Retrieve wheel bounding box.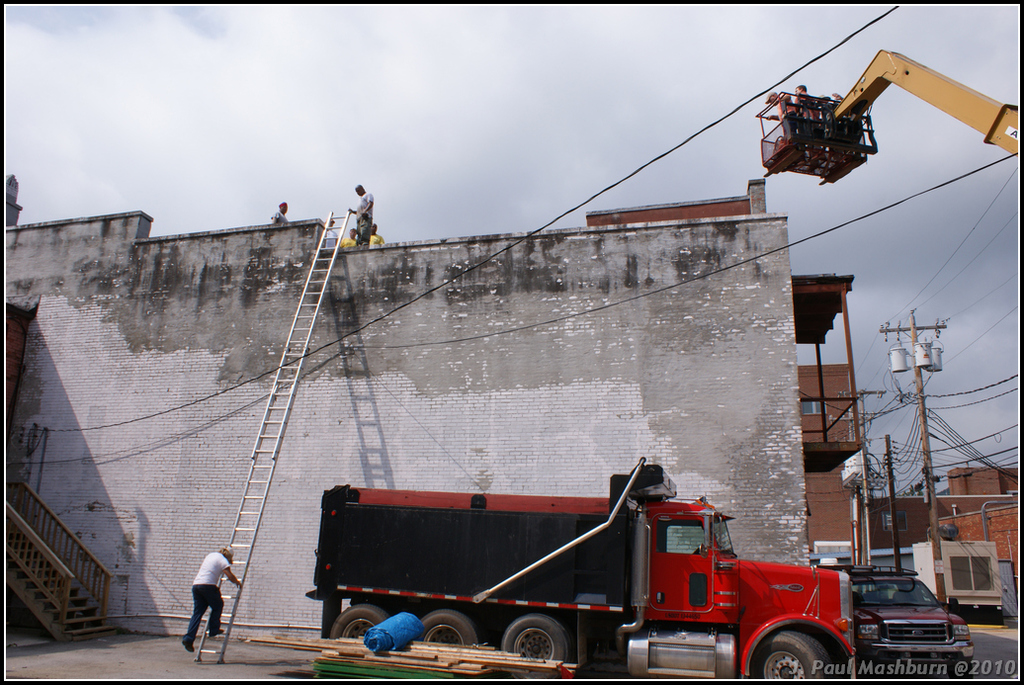
Bounding box: <bbox>747, 624, 838, 684</bbox>.
